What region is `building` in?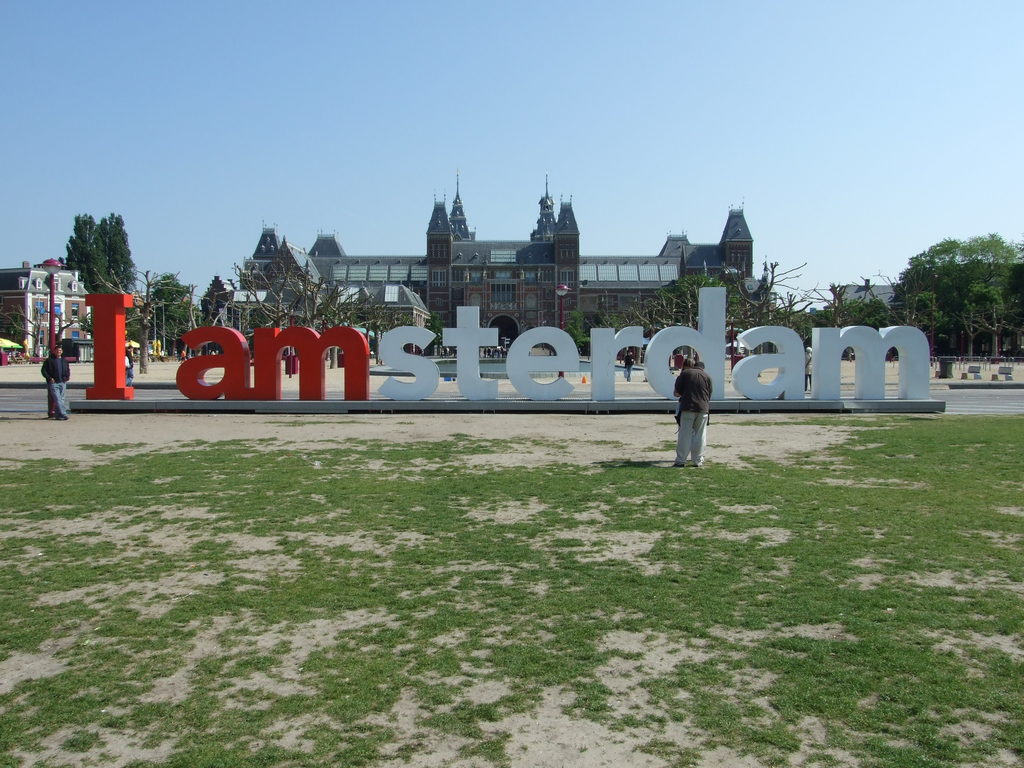
bbox(0, 257, 91, 363).
